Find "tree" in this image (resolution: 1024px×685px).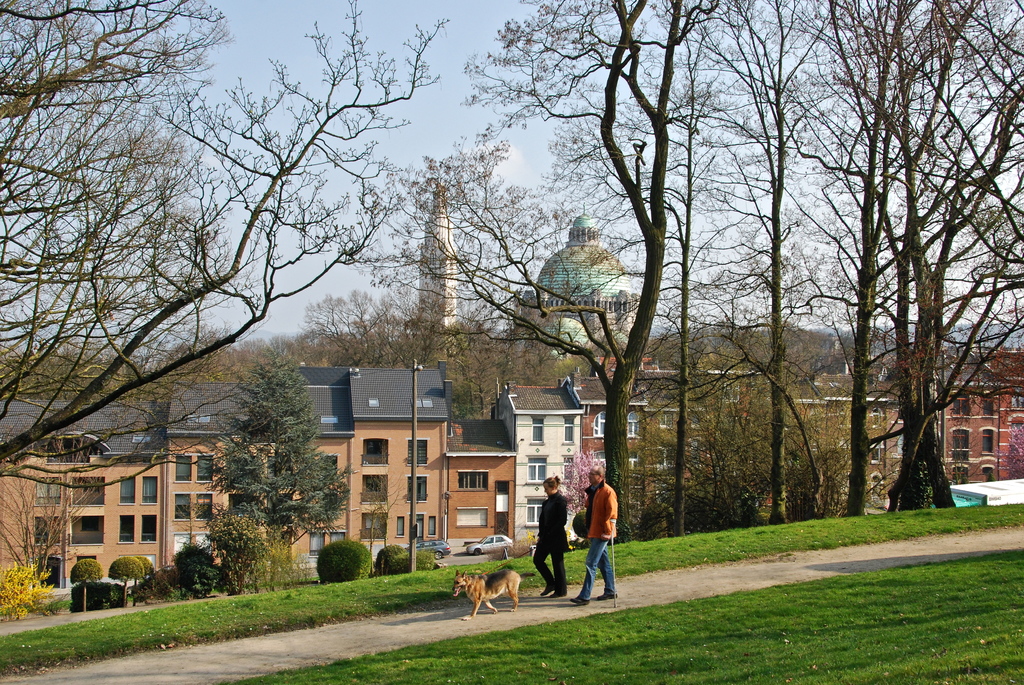
BBox(1, 0, 449, 489).
